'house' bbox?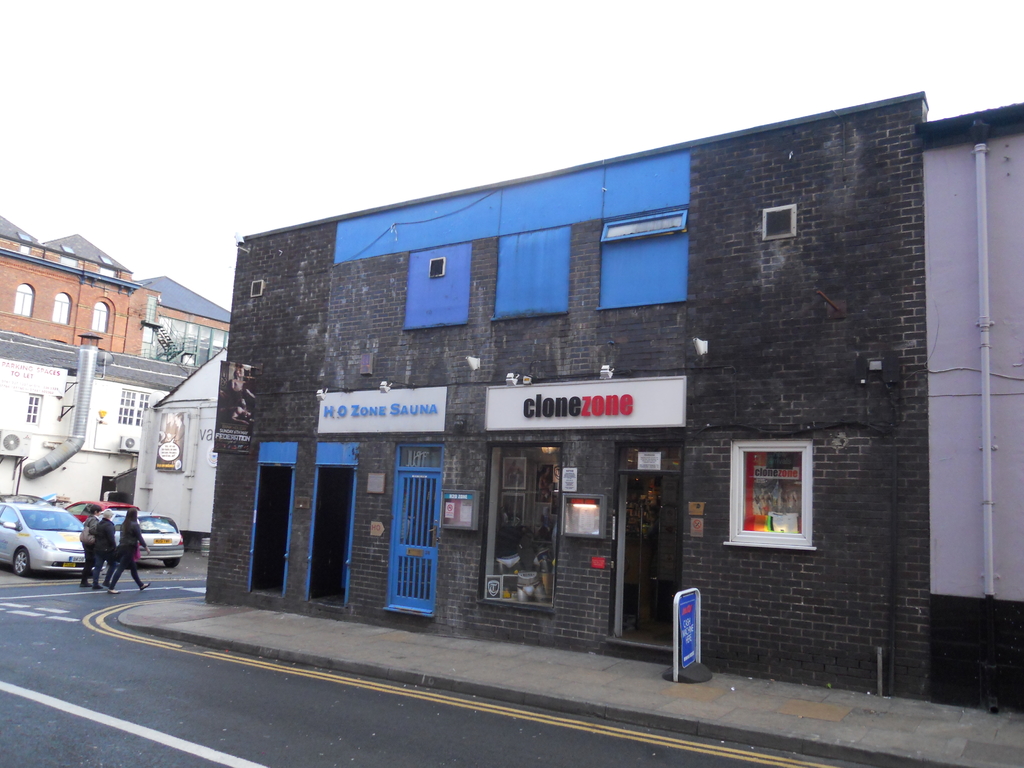
216/95/1023/694
